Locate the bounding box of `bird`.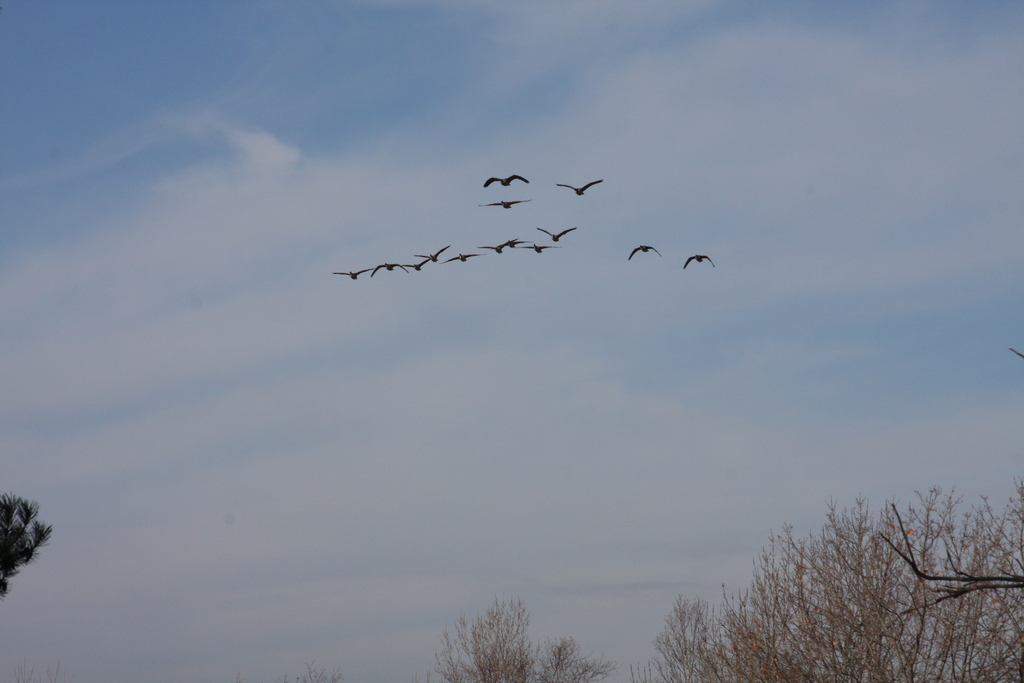
Bounding box: rect(331, 267, 374, 281).
